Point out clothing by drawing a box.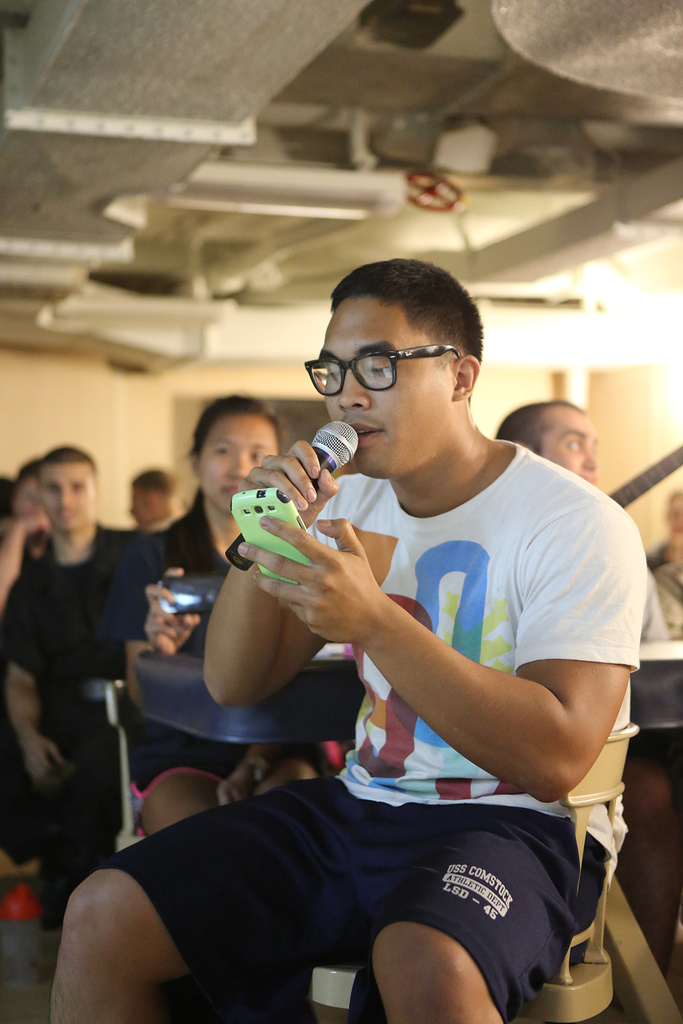
pyautogui.locateOnScreen(95, 428, 650, 1023).
